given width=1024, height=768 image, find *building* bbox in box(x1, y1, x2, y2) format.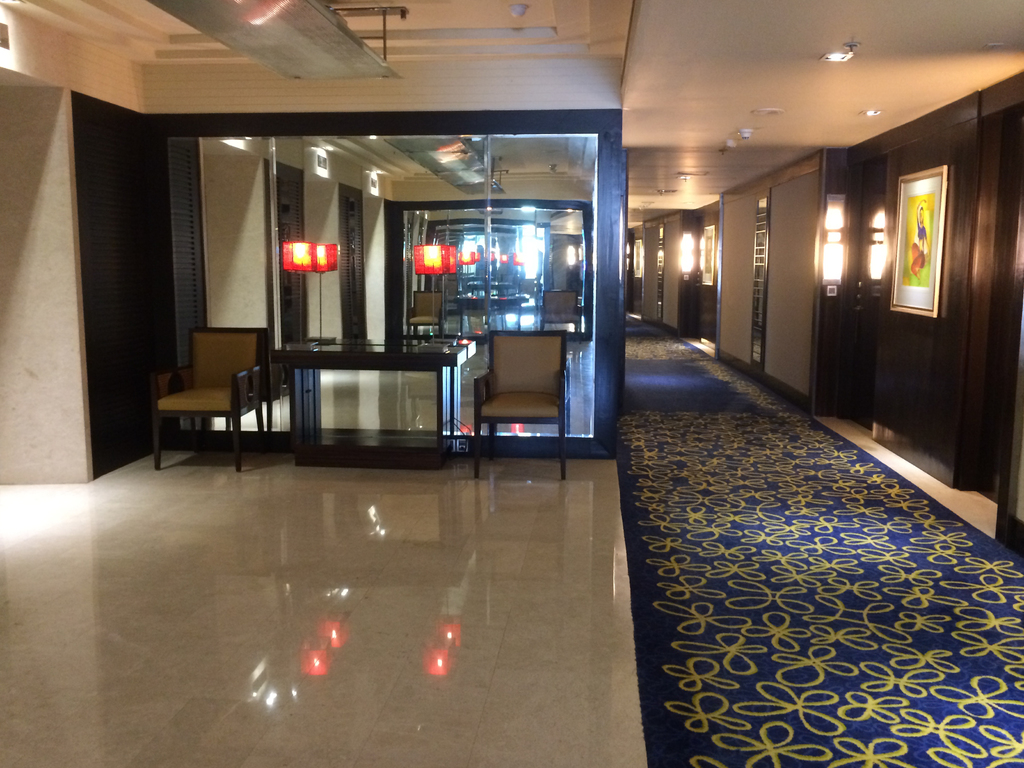
box(0, 0, 1023, 767).
